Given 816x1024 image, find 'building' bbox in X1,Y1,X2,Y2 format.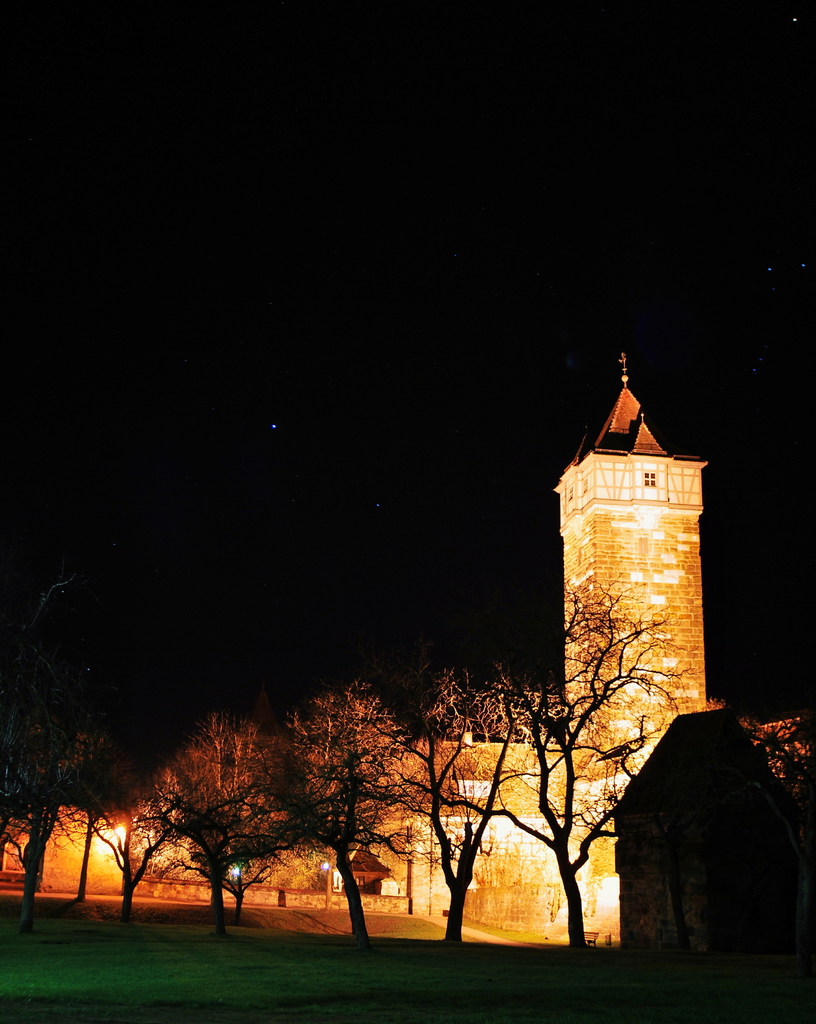
546,347,714,913.
